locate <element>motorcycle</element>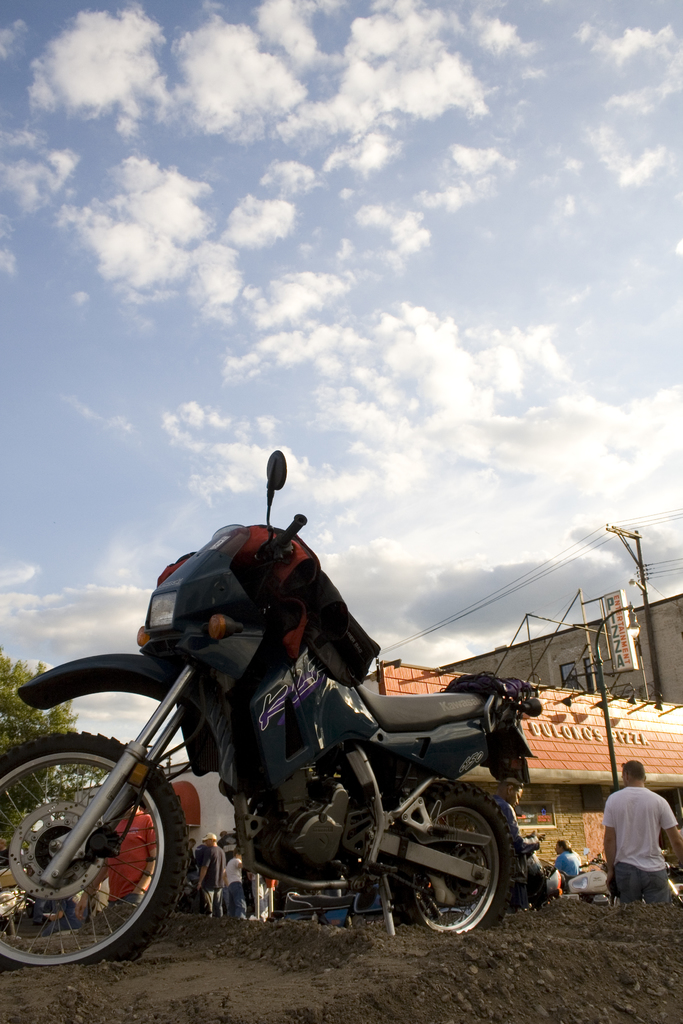
BBox(0, 500, 562, 964)
